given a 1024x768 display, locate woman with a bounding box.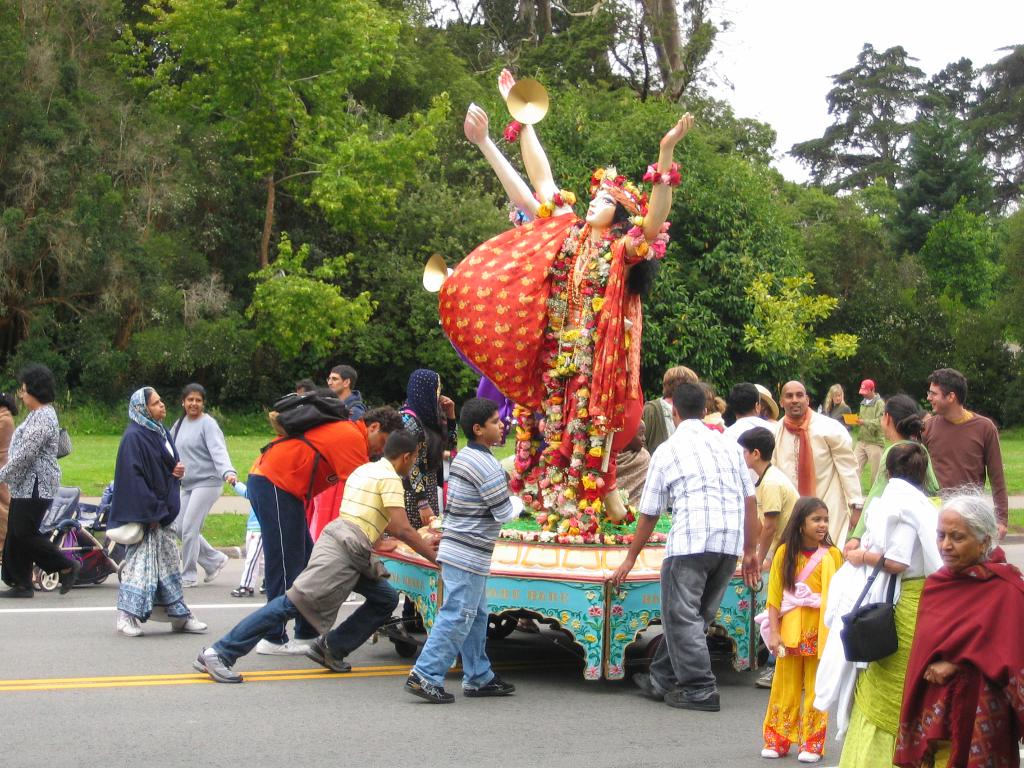
Located: 168/385/238/584.
